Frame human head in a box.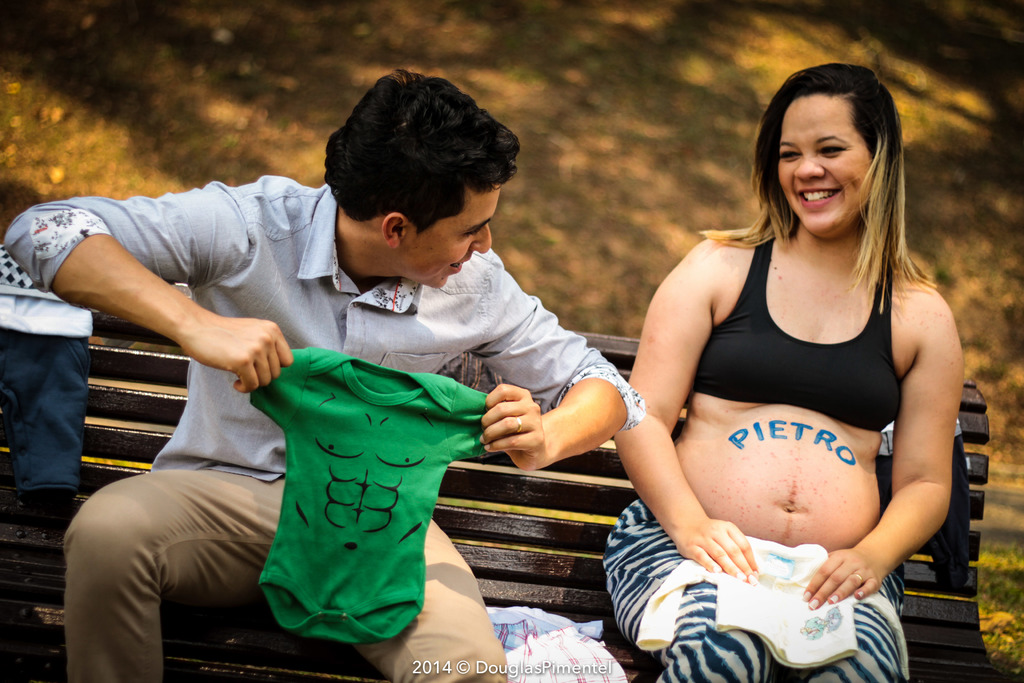
box(765, 57, 903, 222).
